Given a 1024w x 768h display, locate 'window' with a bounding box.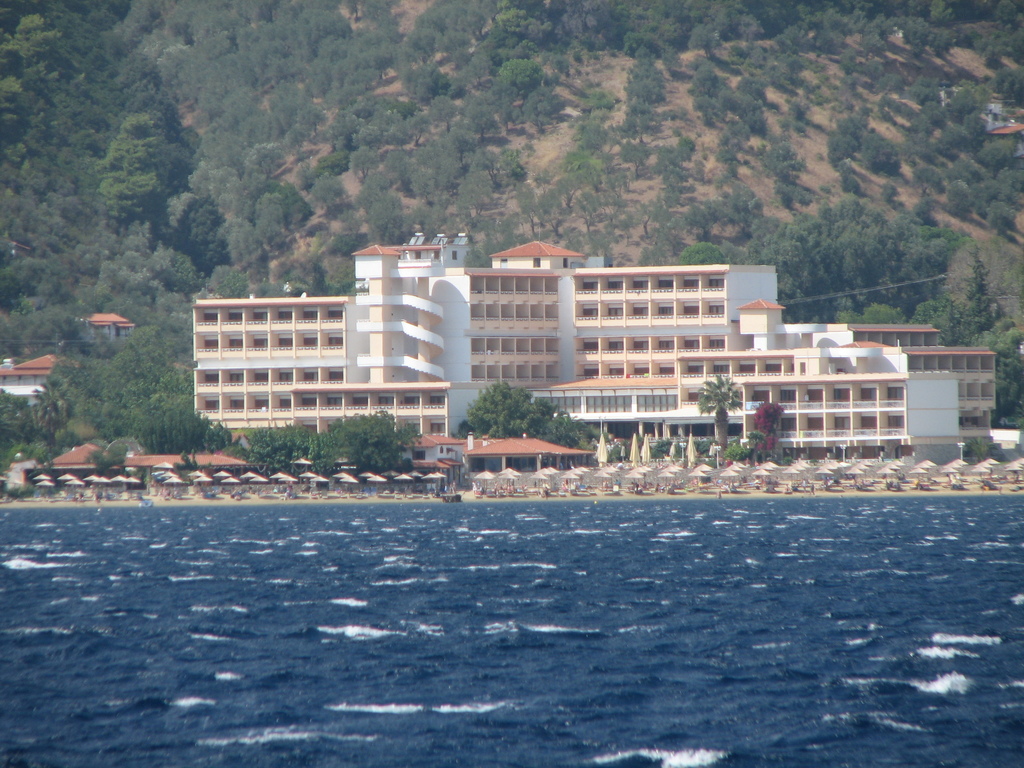
Located: rect(858, 387, 877, 404).
